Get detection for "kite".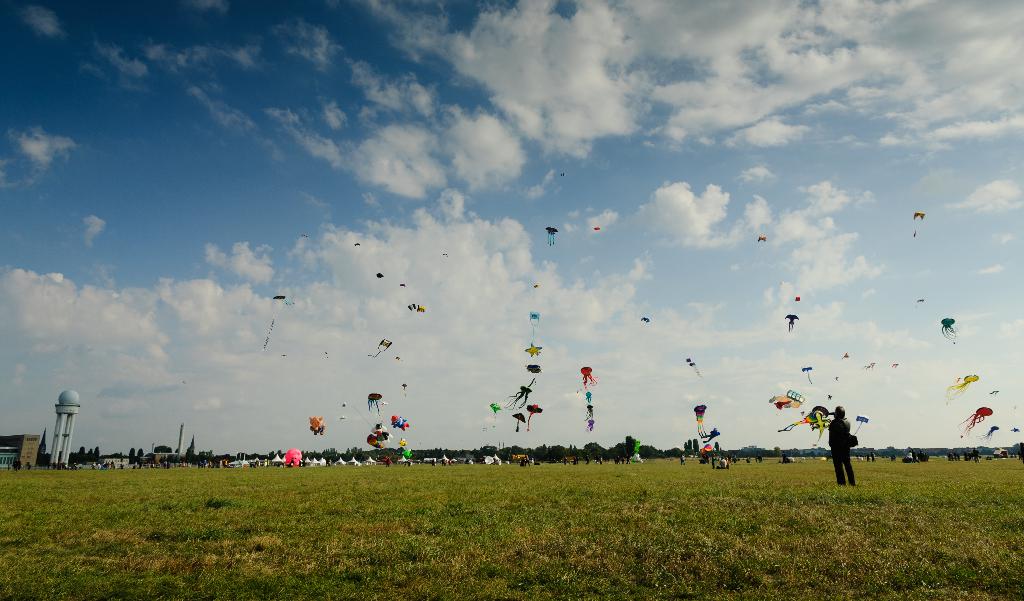
Detection: [left=1006, top=424, right=1021, bottom=434].
